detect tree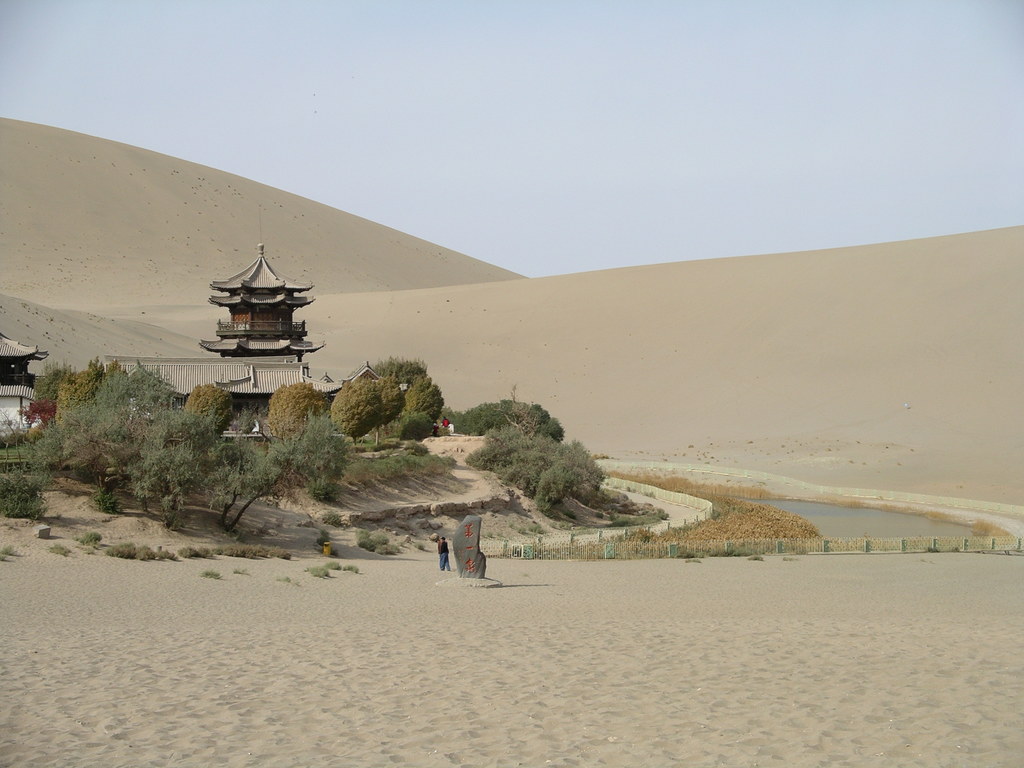
detection(188, 378, 230, 436)
